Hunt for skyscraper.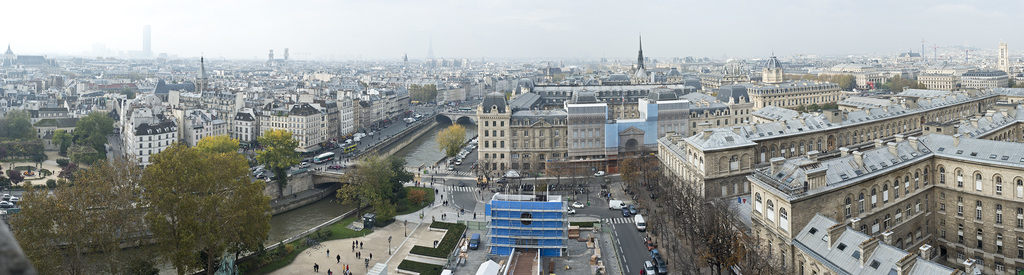
Hunted down at box=[119, 89, 162, 138].
